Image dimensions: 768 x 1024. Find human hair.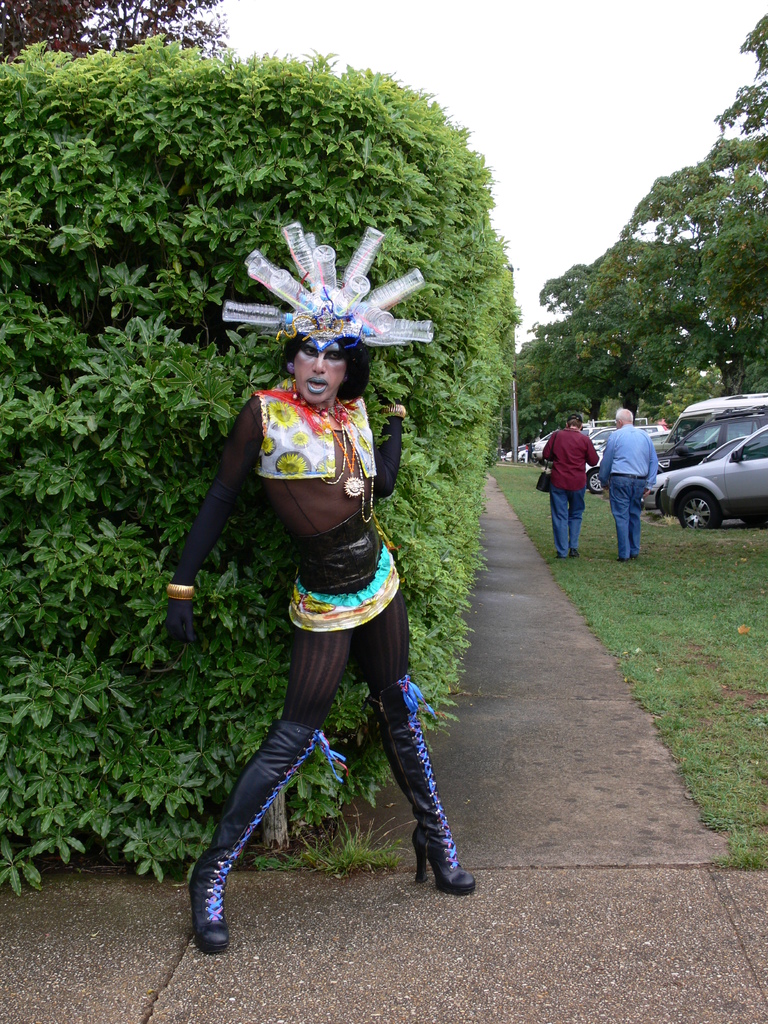
box(567, 413, 585, 431).
